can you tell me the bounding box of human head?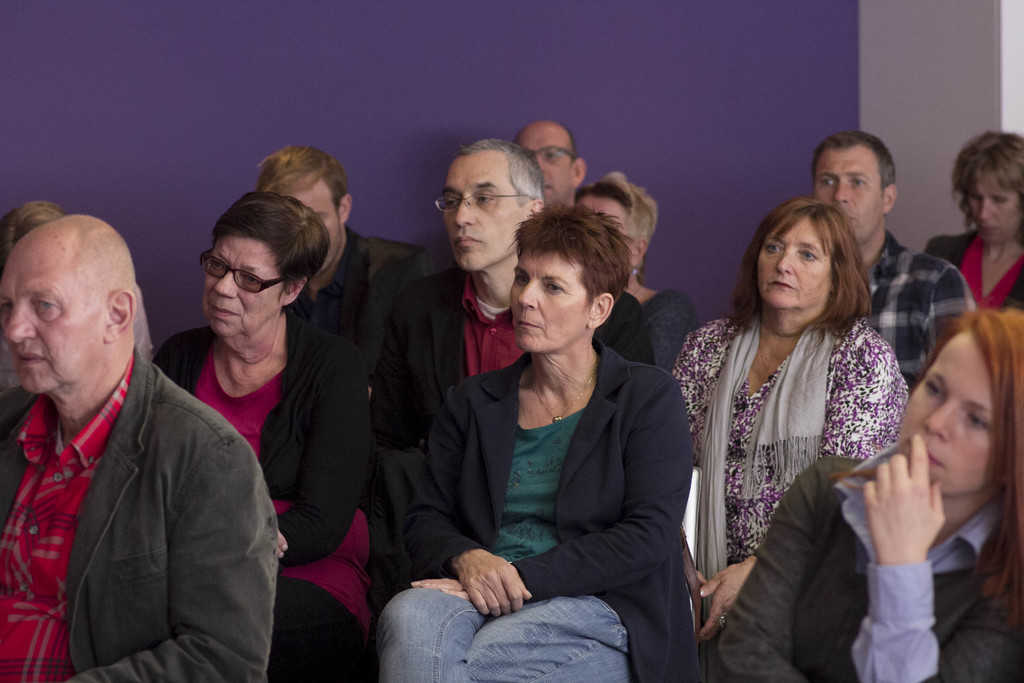
{"x1": 811, "y1": 127, "x2": 895, "y2": 251}.
